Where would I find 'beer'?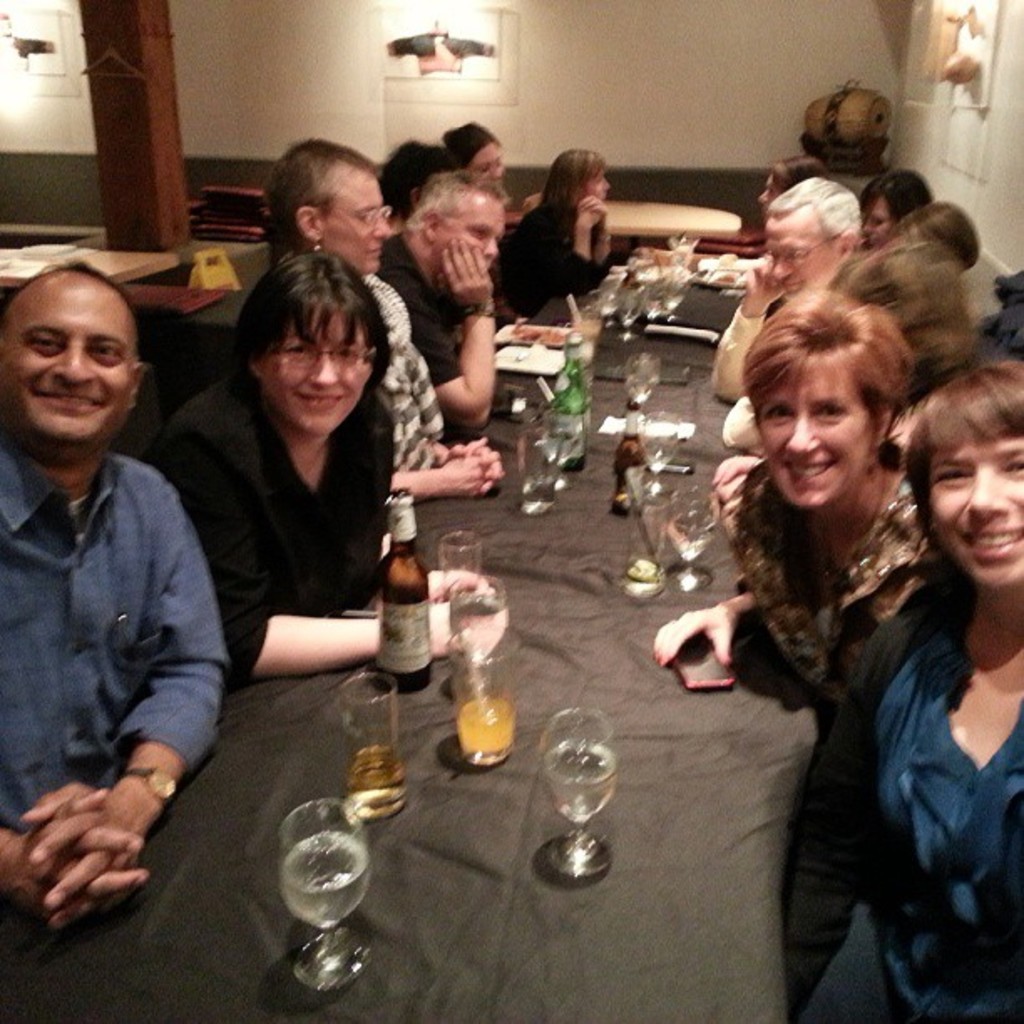
At (x1=549, y1=328, x2=587, y2=474).
